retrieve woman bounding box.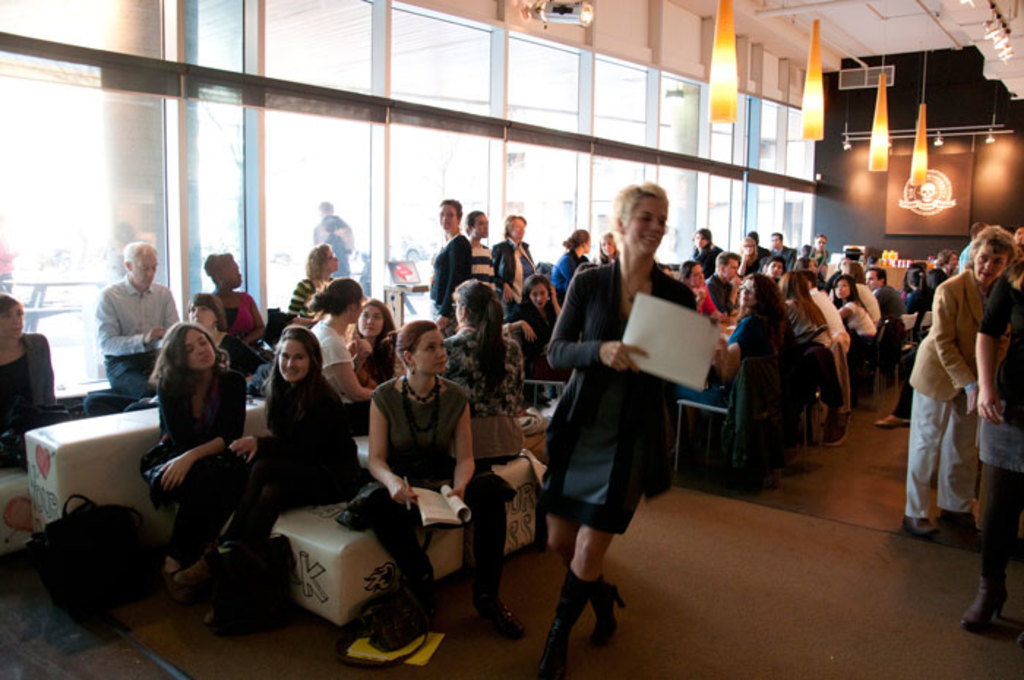
Bounding box: {"x1": 366, "y1": 317, "x2": 521, "y2": 654}.
